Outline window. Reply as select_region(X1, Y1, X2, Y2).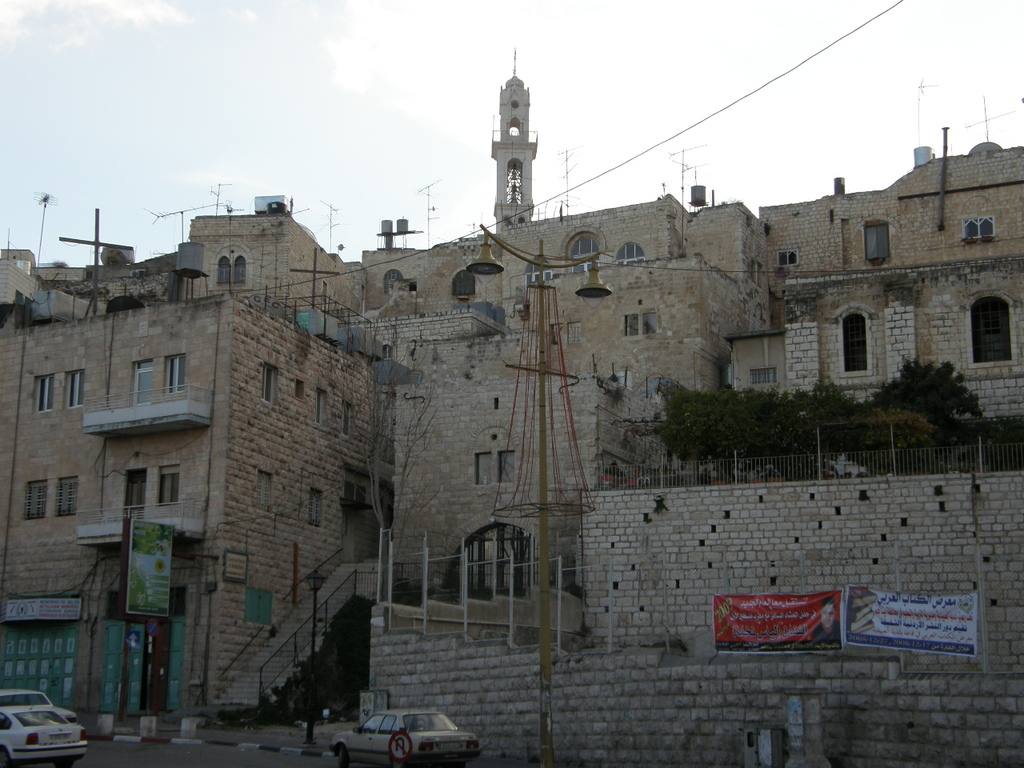
select_region(253, 470, 274, 508).
